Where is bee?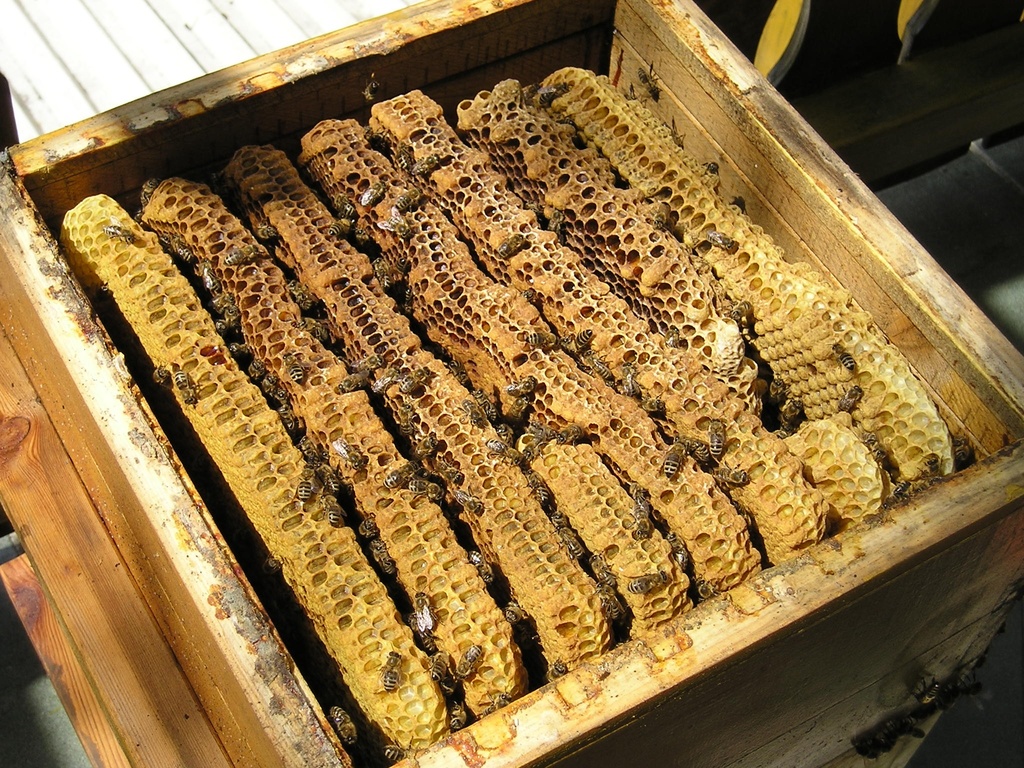
(x1=548, y1=508, x2=566, y2=535).
